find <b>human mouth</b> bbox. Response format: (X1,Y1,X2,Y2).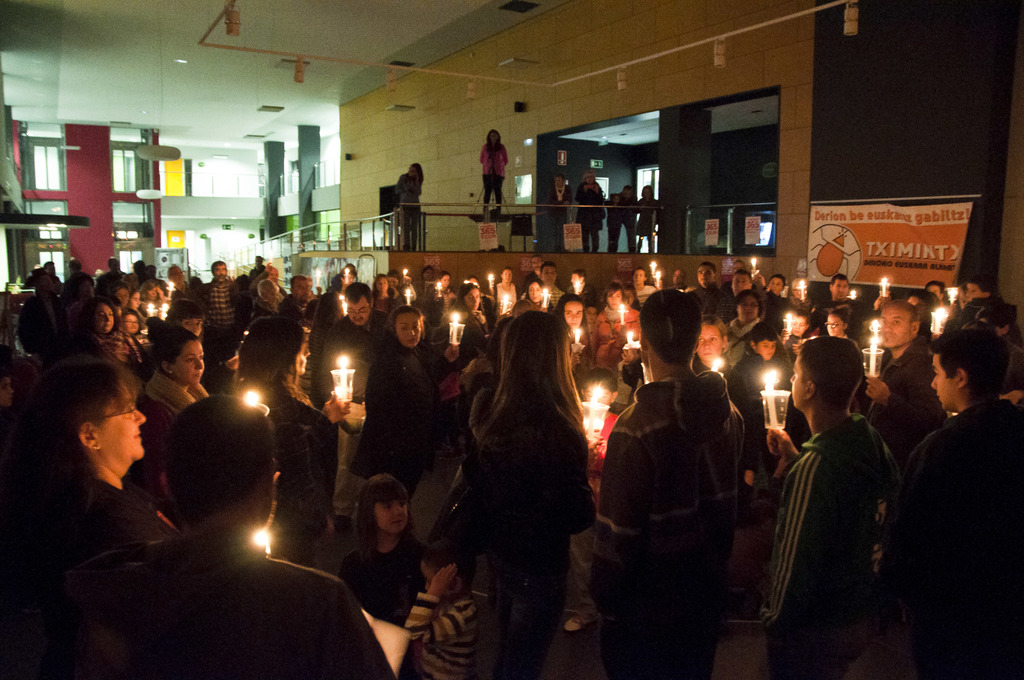
(134,429,145,442).
